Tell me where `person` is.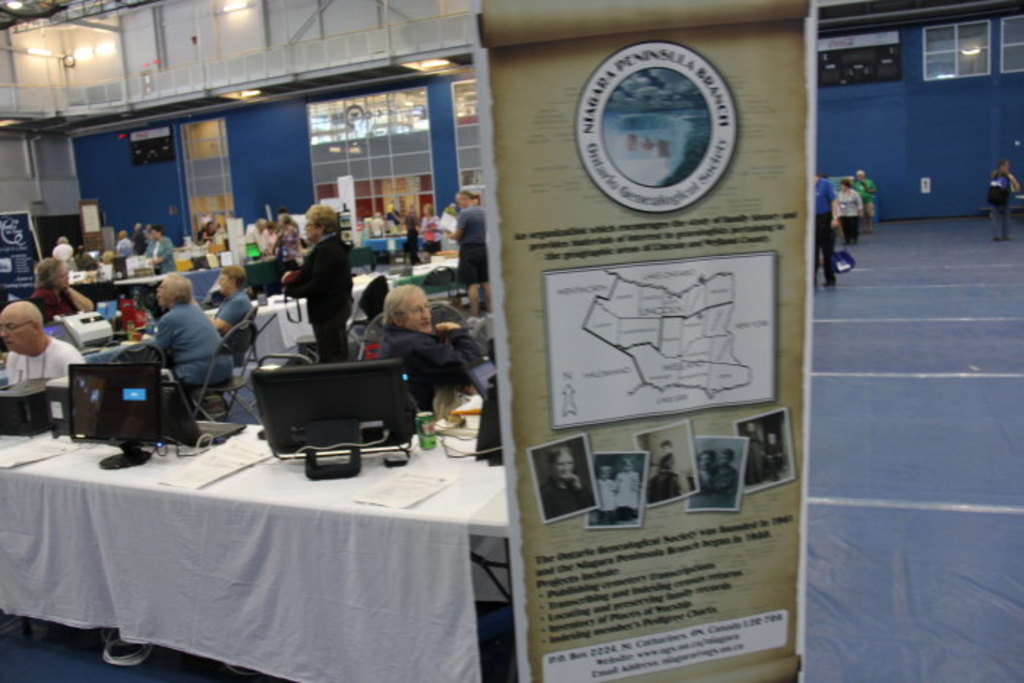
`person` is at (x1=989, y1=159, x2=1011, y2=241).
